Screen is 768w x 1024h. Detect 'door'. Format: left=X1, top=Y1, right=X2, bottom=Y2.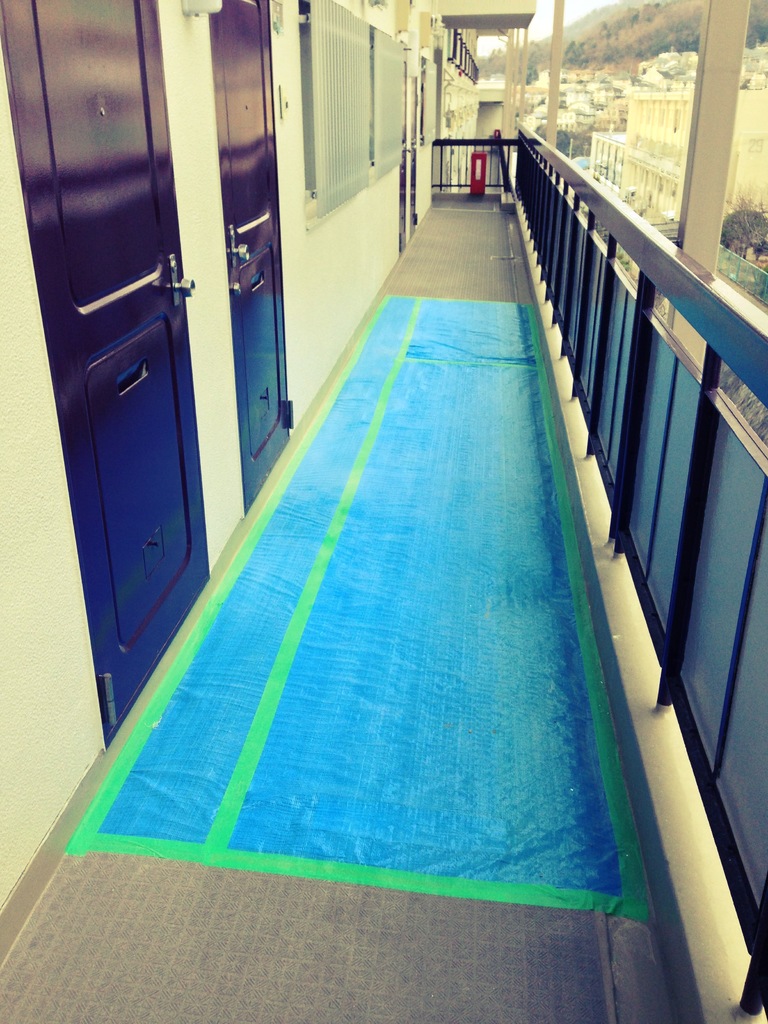
left=37, top=13, right=206, bottom=722.
